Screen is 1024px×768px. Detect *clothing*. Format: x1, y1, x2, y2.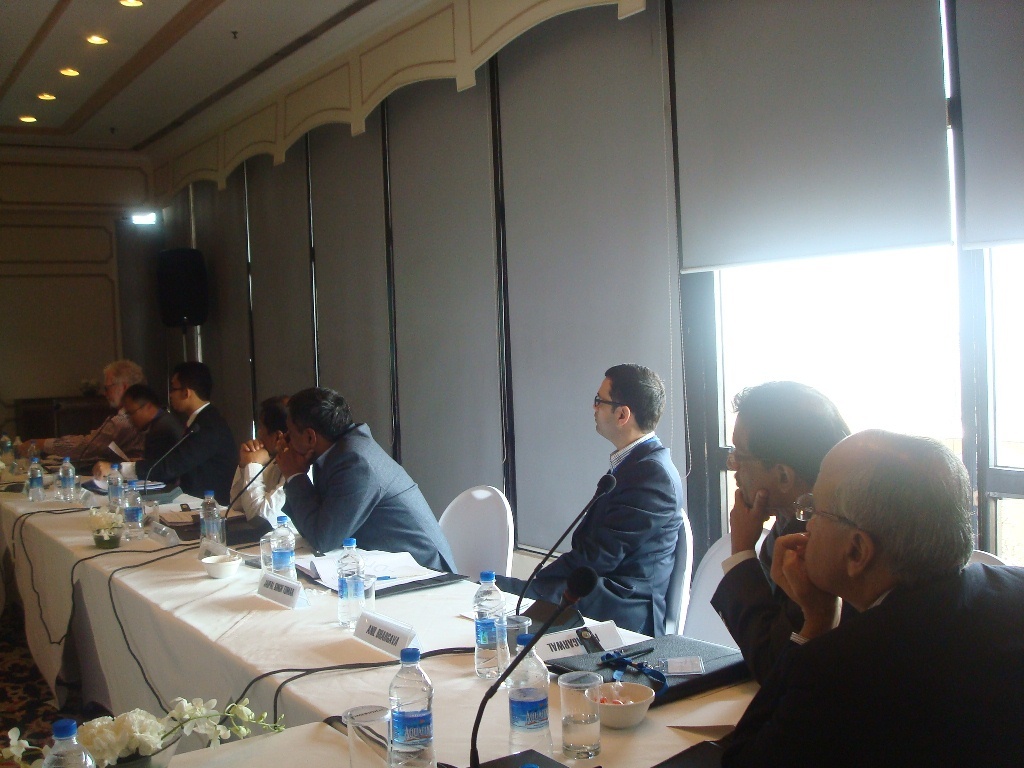
129, 403, 227, 510.
